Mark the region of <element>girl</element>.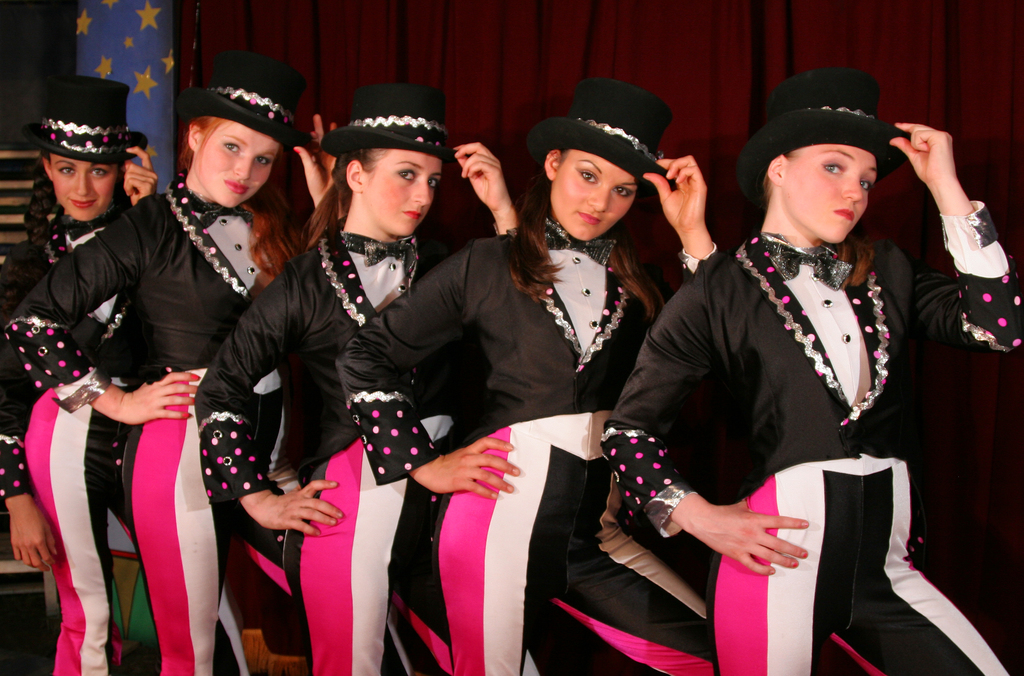
Region: 341:84:717:675.
